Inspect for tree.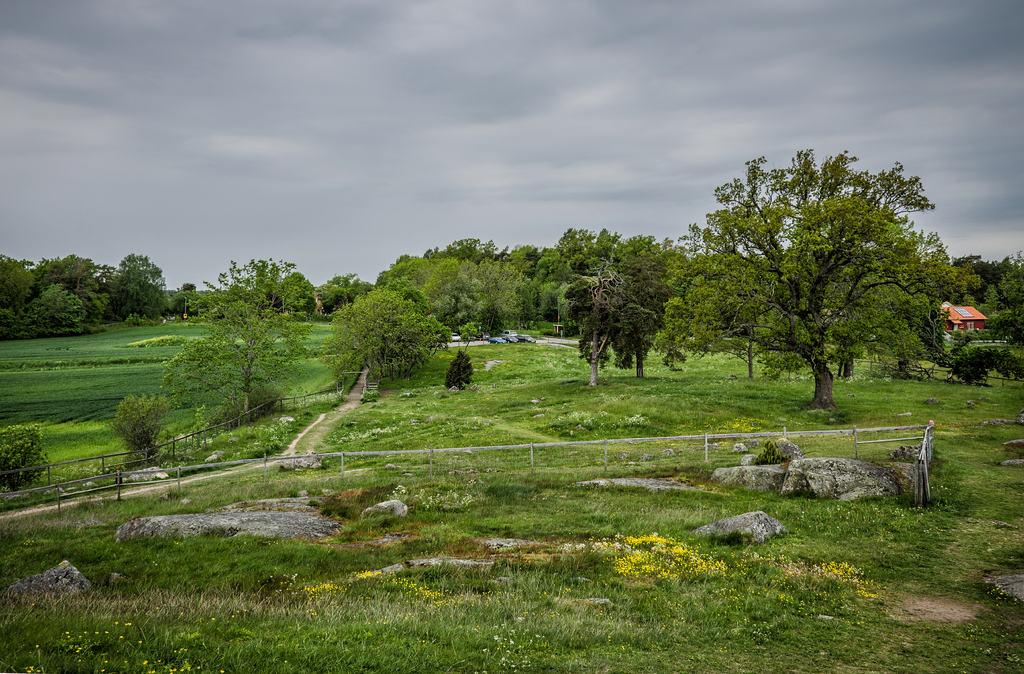
Inspection: BBox(690, 138, 950, 426).
